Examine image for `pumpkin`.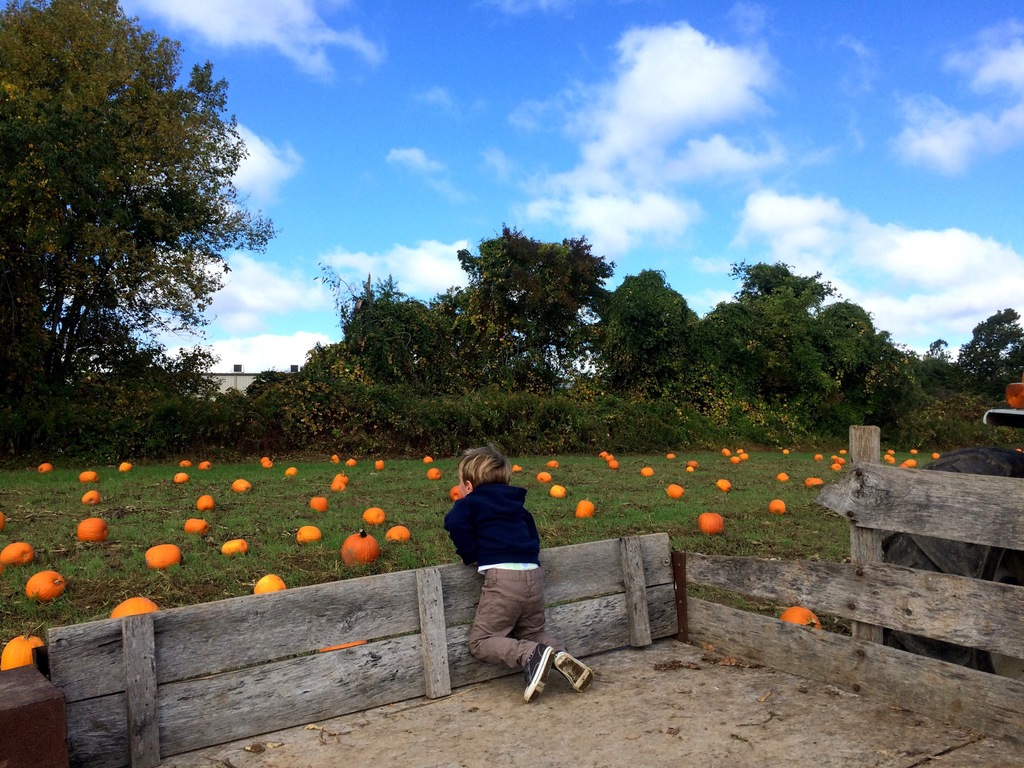
Examination result: [left=804, top=477, right=824, bottom=487].
